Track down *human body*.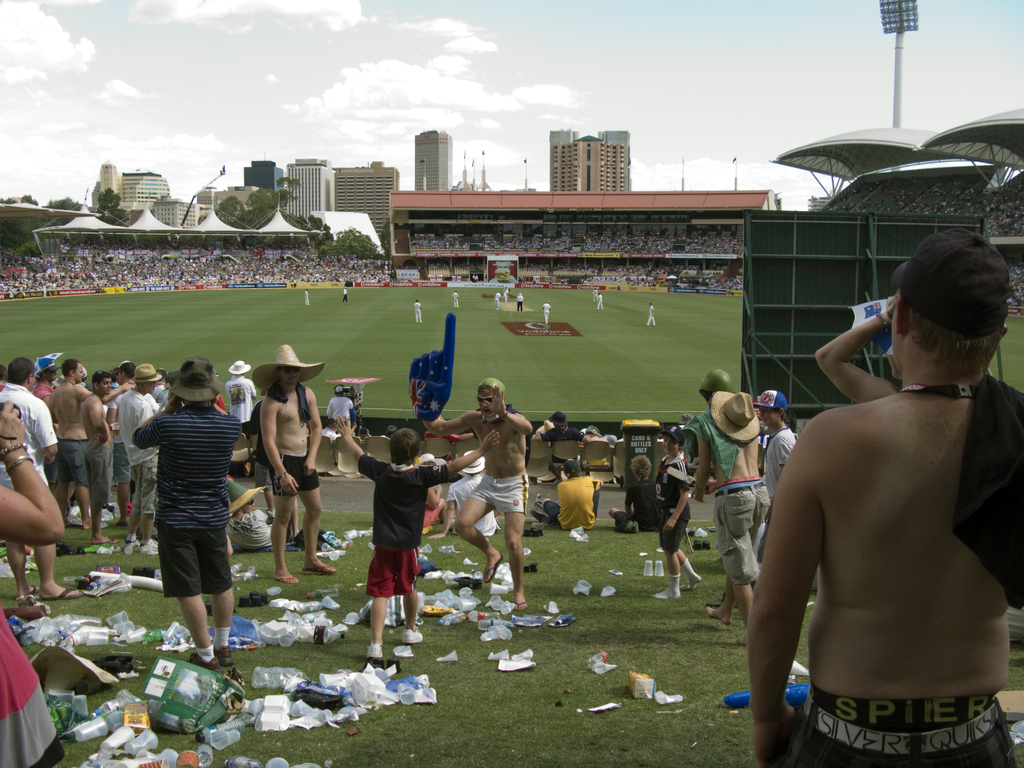
Tracked to [542, 474, 603, 531].
